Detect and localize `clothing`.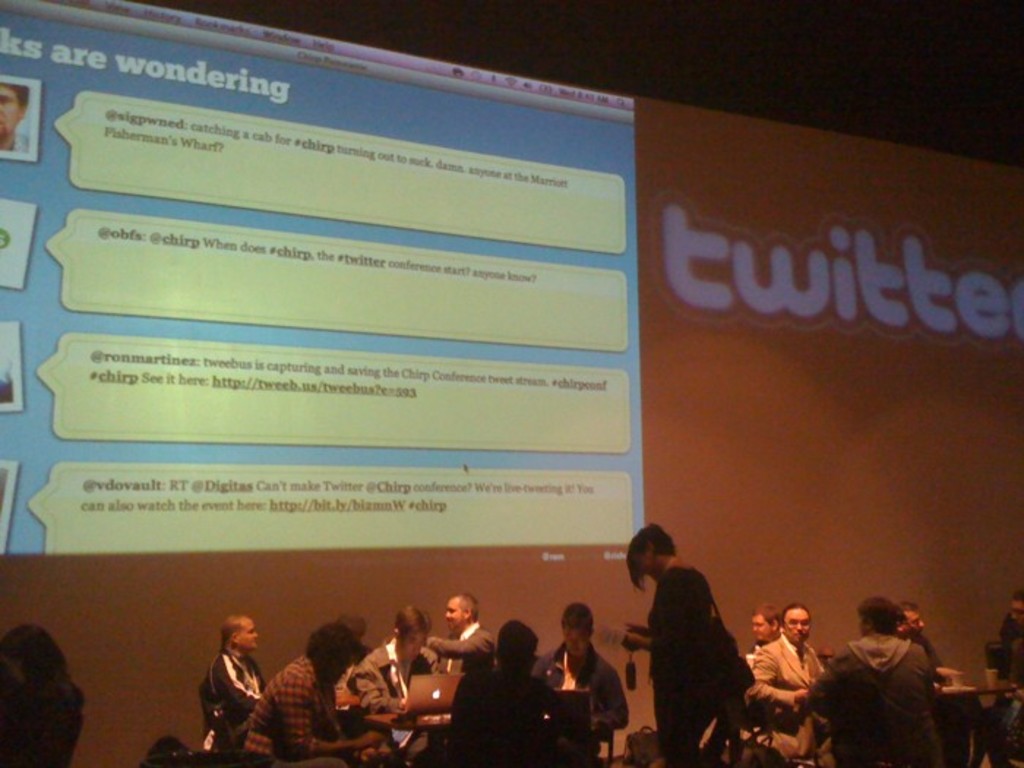
Localized at 992:611:1023:767.
